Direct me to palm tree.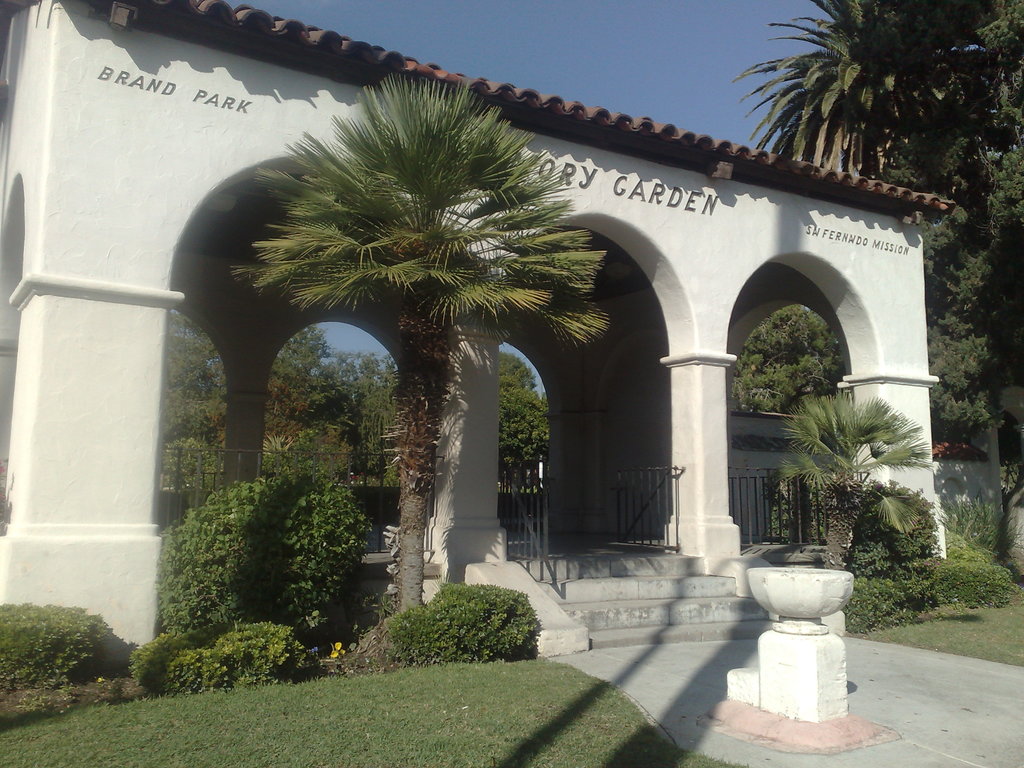
Direction: bbox(730, 0, 969, 195).
